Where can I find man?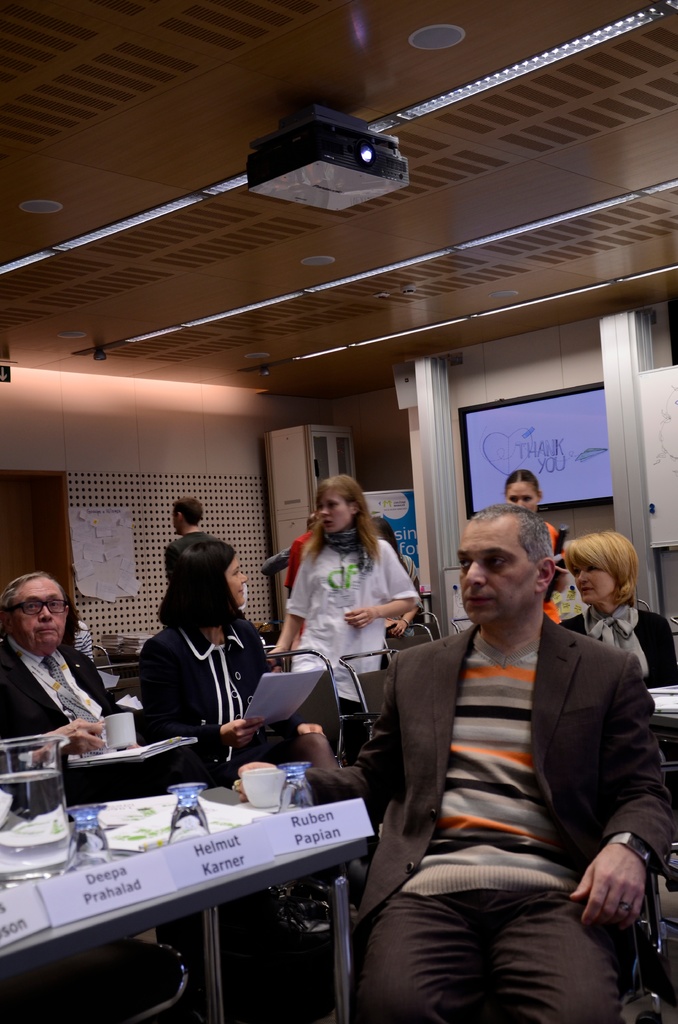
You can find it at rect(0, 568, 206, 824).
